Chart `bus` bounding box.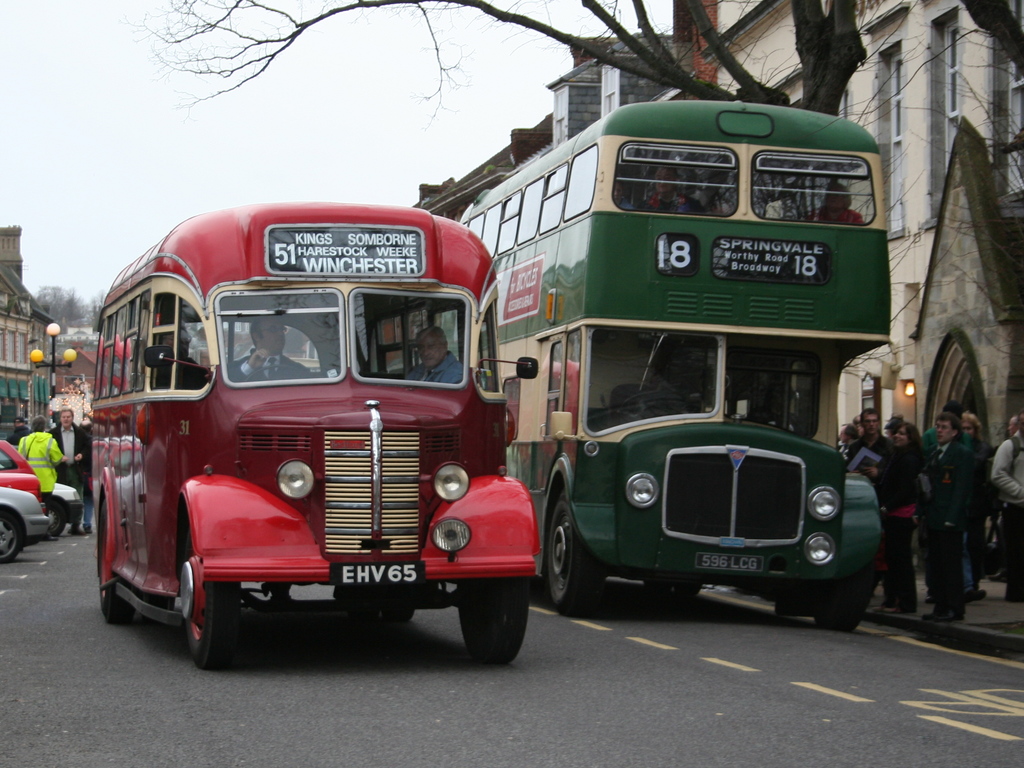
Charted: 91 200 541 666.
